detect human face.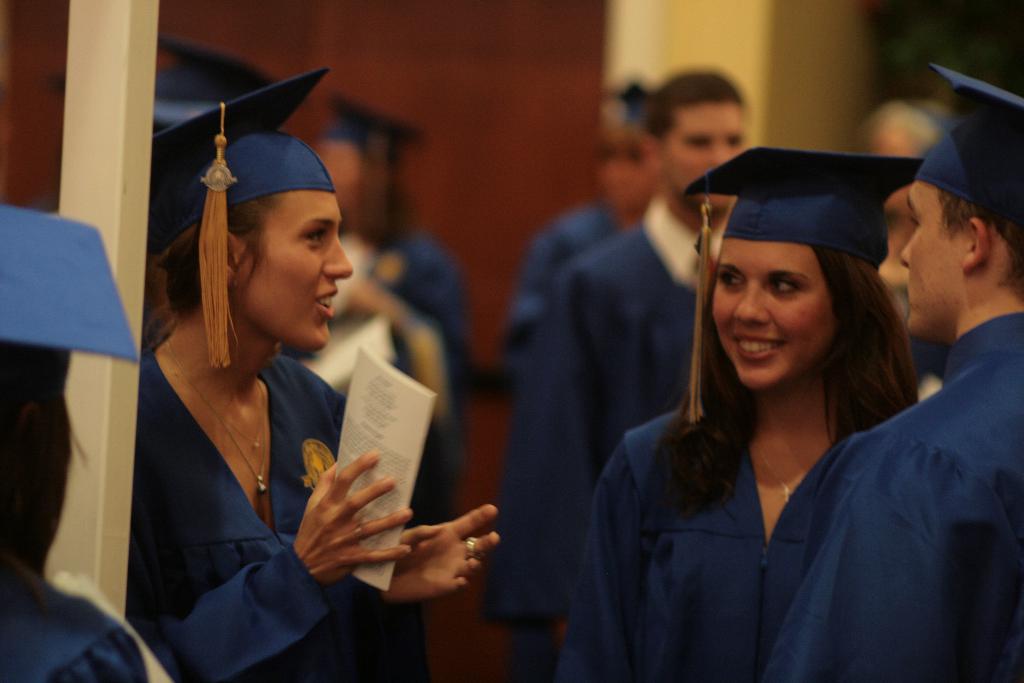
Detected at Rect(713, 244, 833, 389).
